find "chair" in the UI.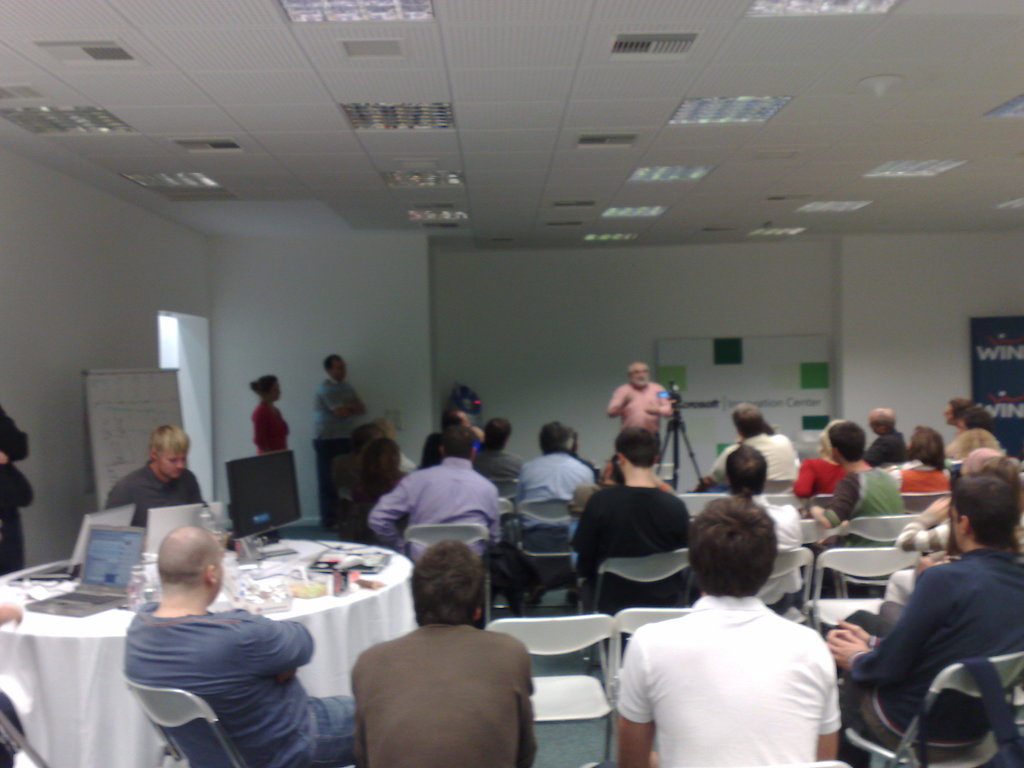
UI element at {"x1": 900, "y1": 491, "x2": 955, "y2": 516}.
